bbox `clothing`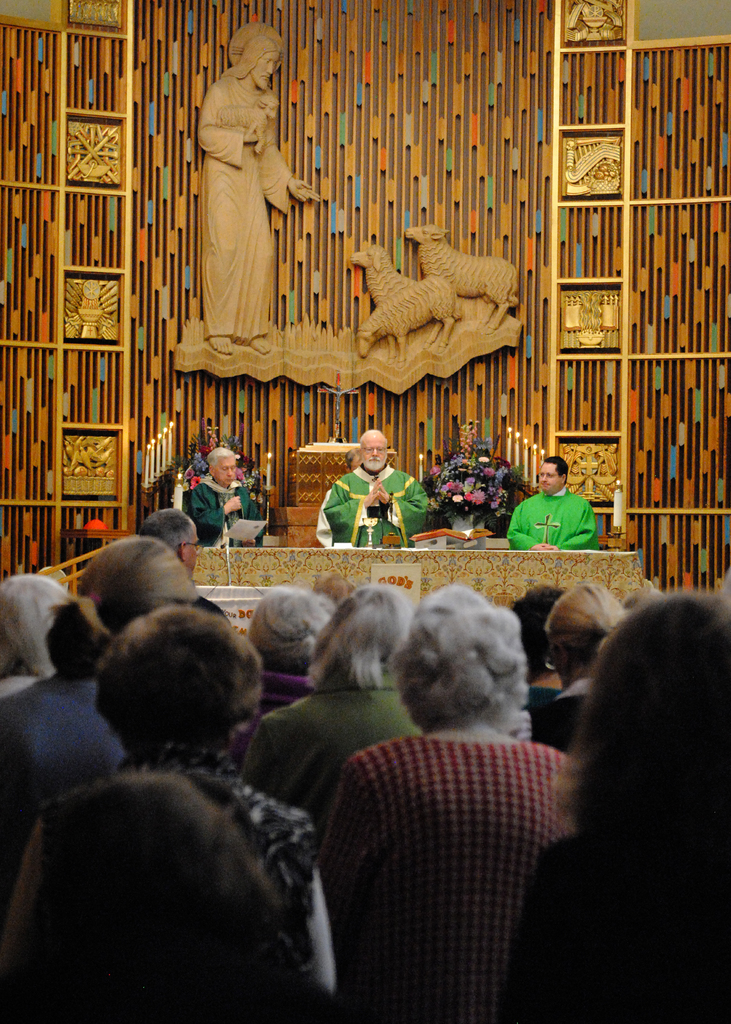
{"x1": 301, "y1": 673, "x2": 604, "y2": 1023}
